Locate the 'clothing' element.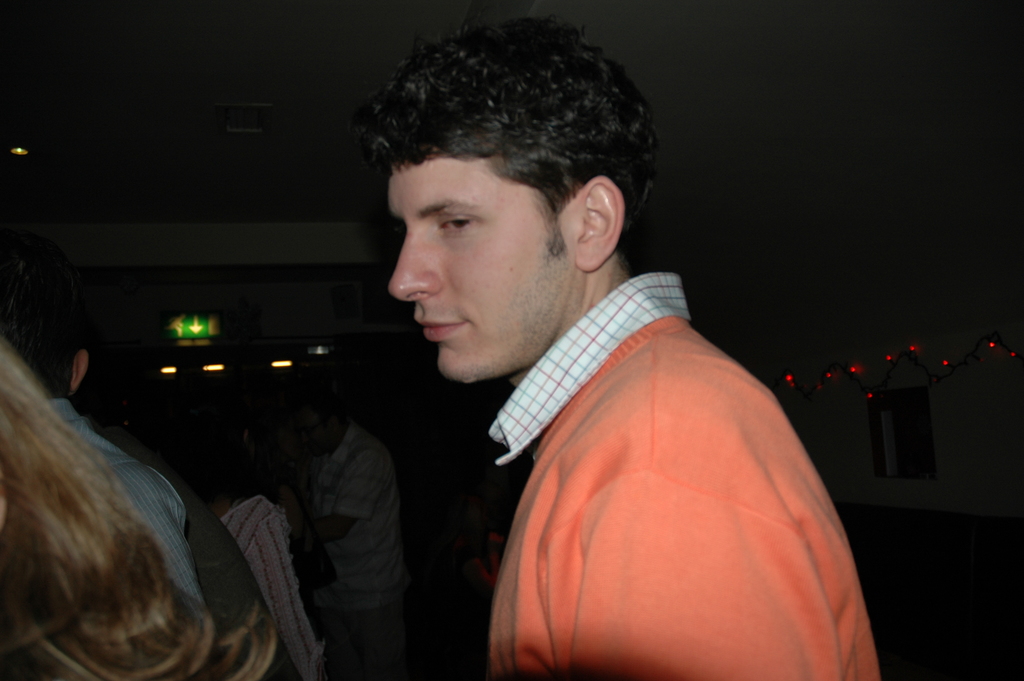
Element bbox: (left=308, top=429, right=420, bottom=621).
